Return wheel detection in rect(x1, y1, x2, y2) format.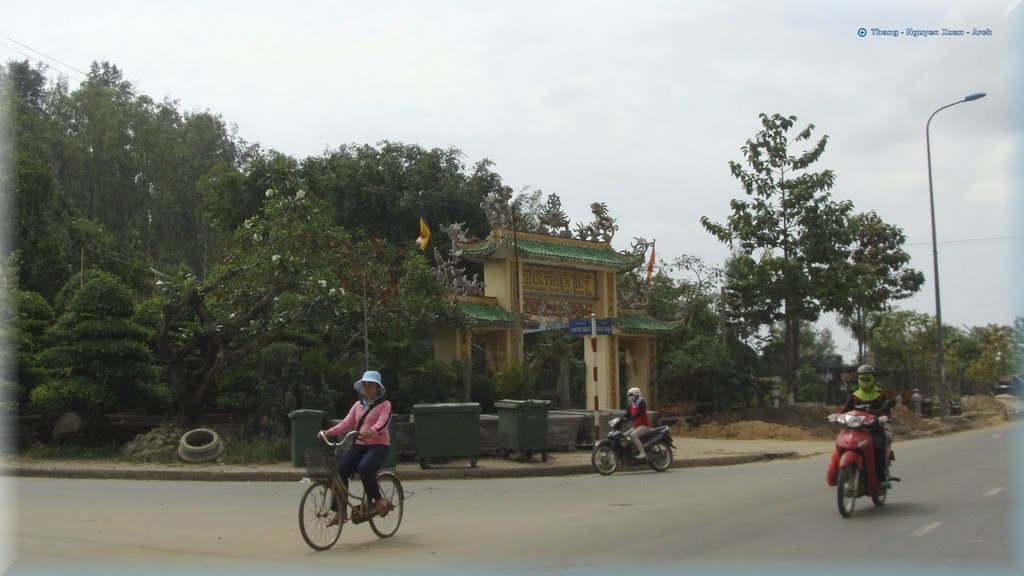
rect(362, 470, 408, 538).
